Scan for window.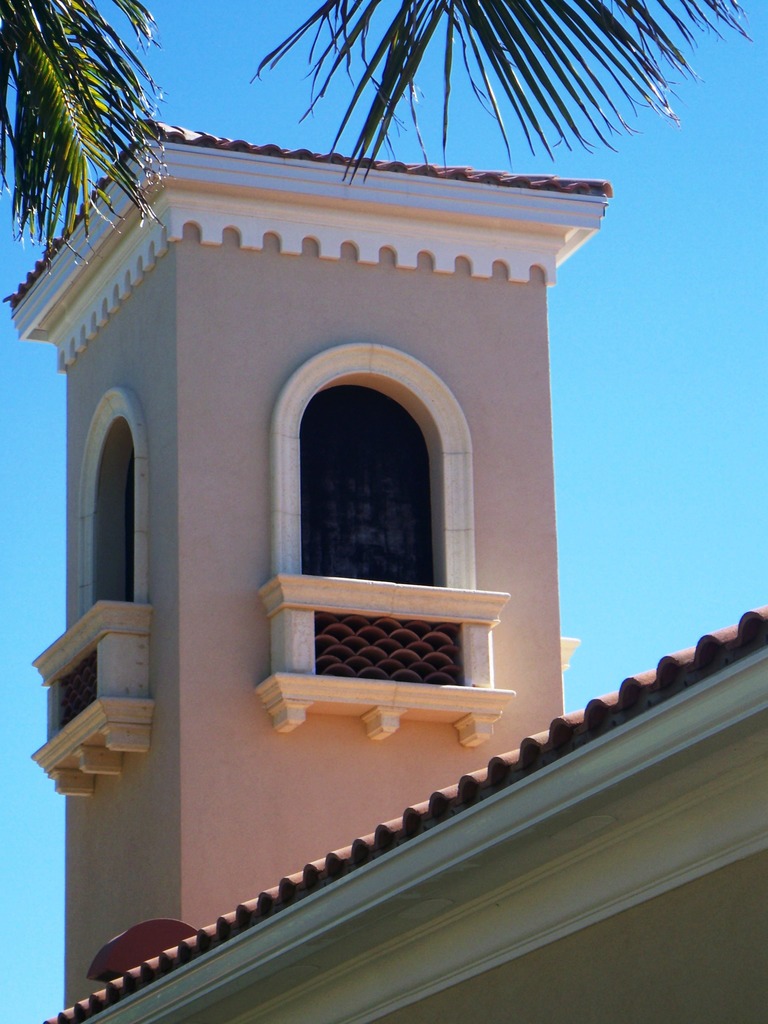
Scan result: 278,371,458,580.
